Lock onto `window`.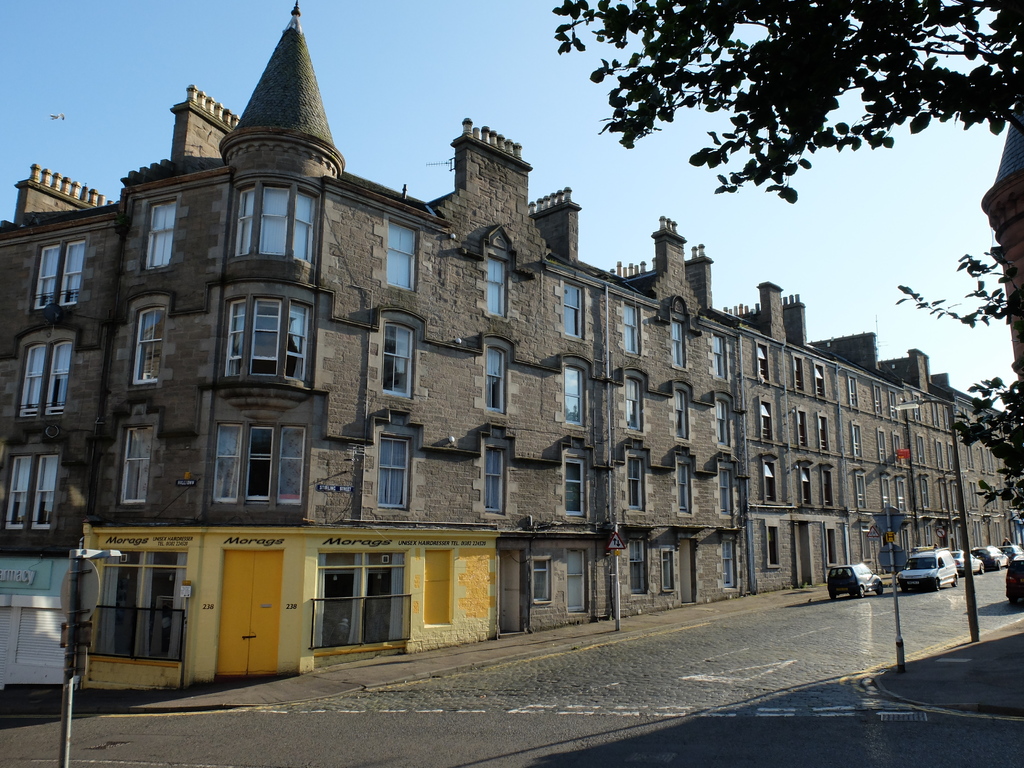
Locked: l=877, t=386, r=884, b=415.
